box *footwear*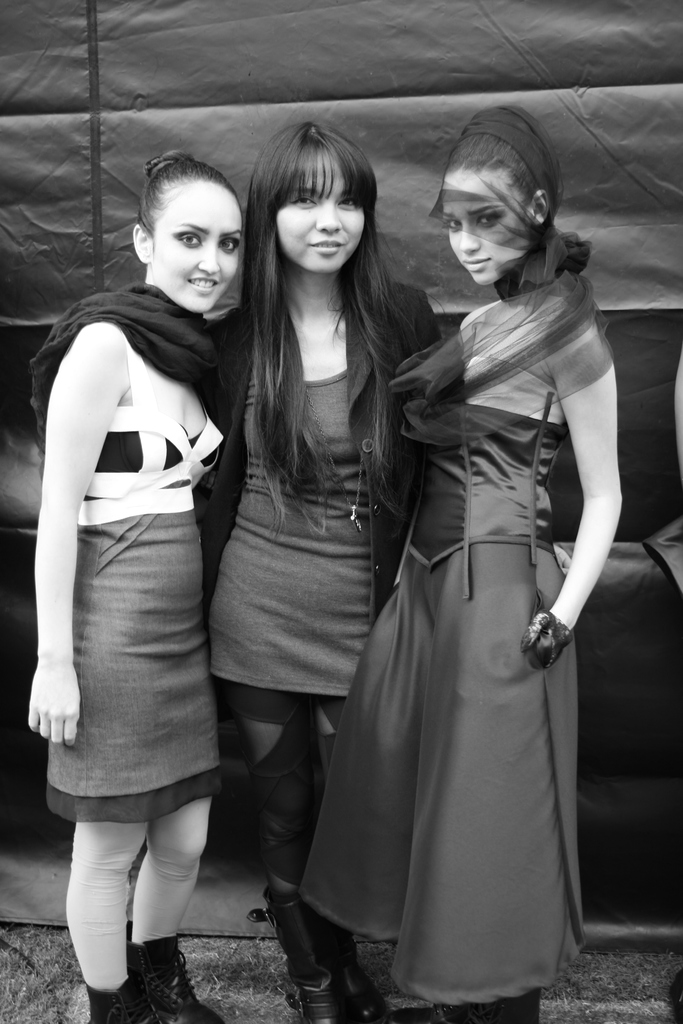
(90, 986, 160, 1023)
